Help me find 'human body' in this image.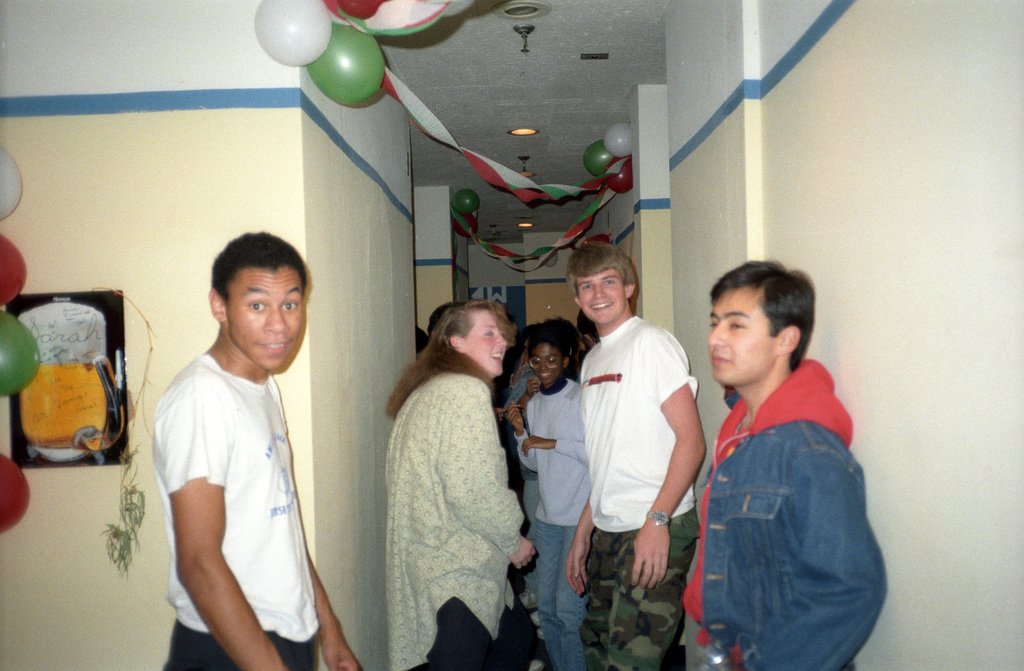
Found it: BBox(157, 230, 345, 670).
